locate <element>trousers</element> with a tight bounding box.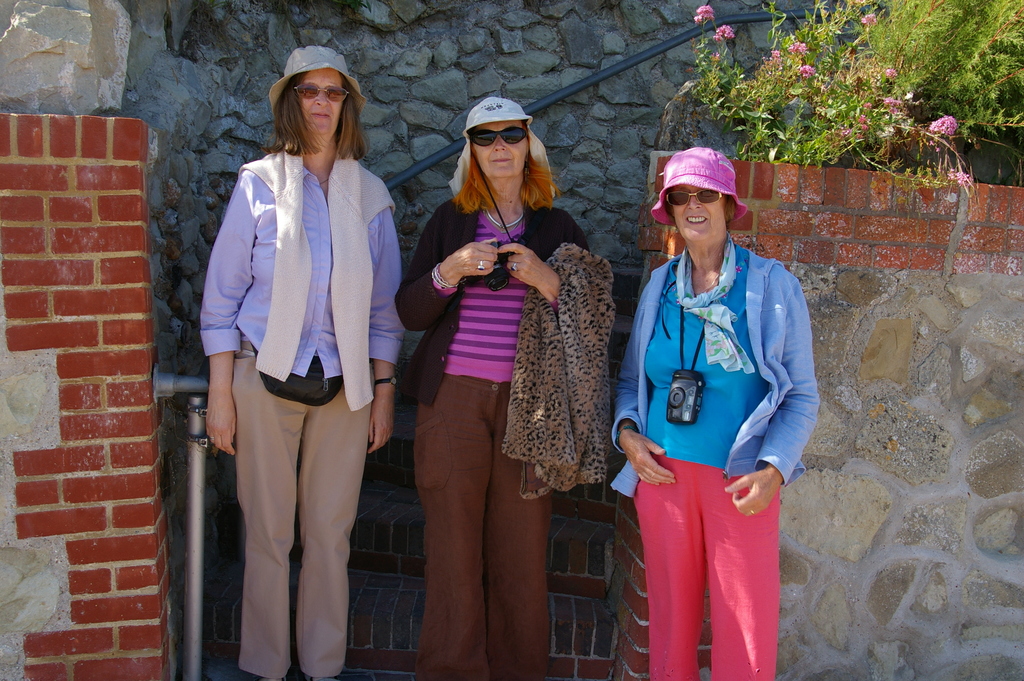
630 449 781 680.
